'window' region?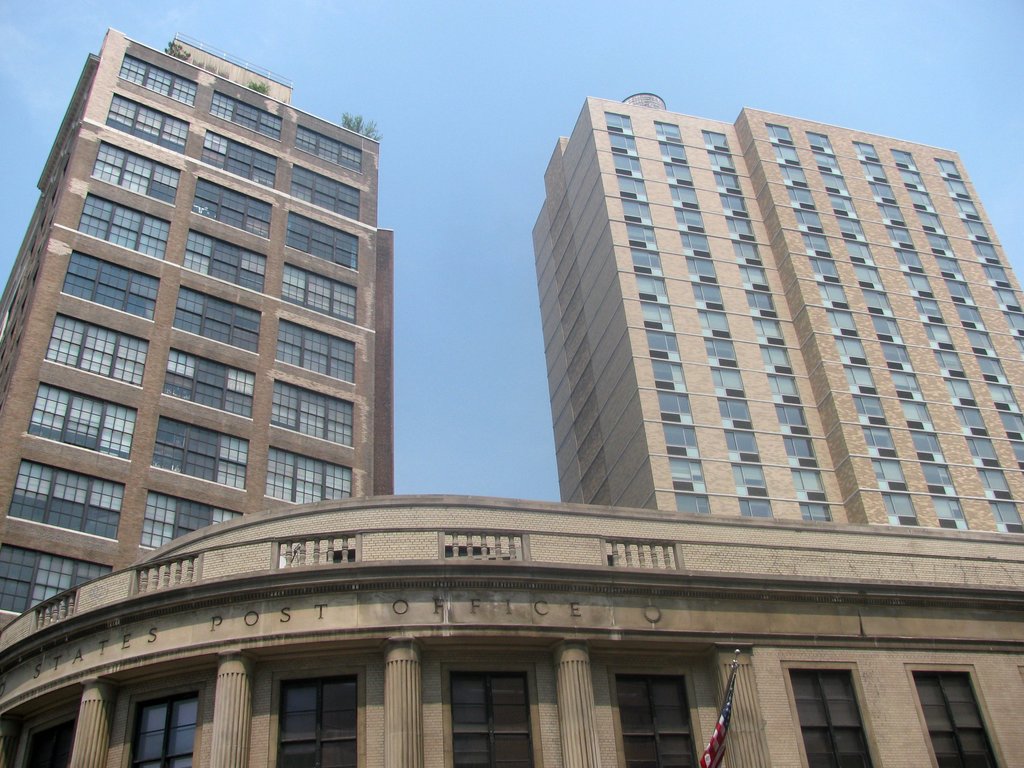
{"left": 171, "top": 284, "right": 259, "bottom": 358}
